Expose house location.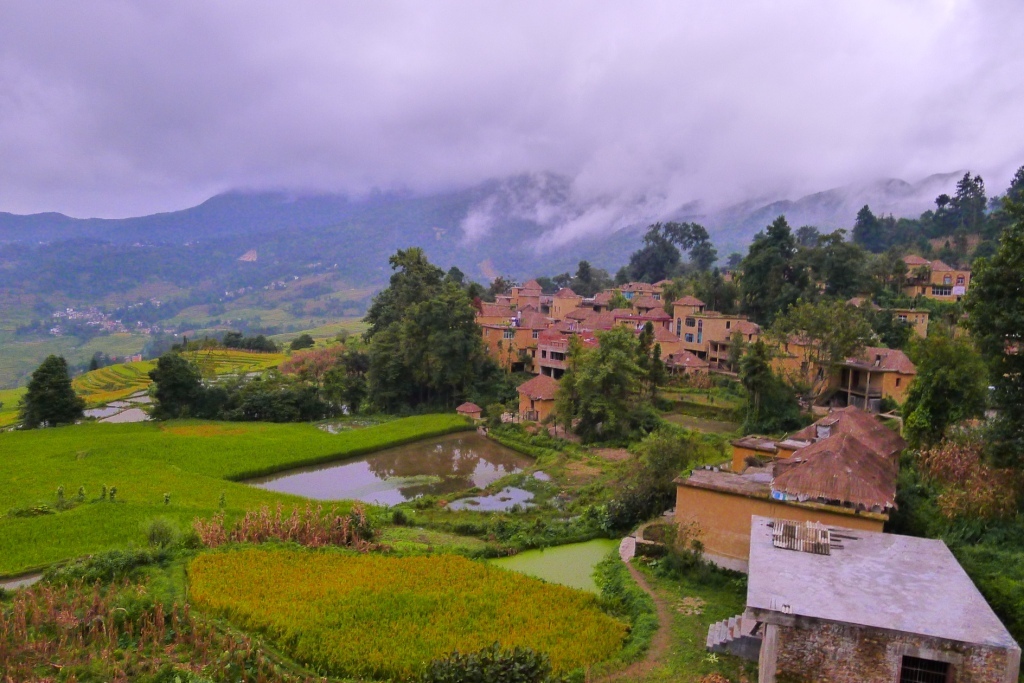
Exposed at detection(743, 324, 938, 405).
